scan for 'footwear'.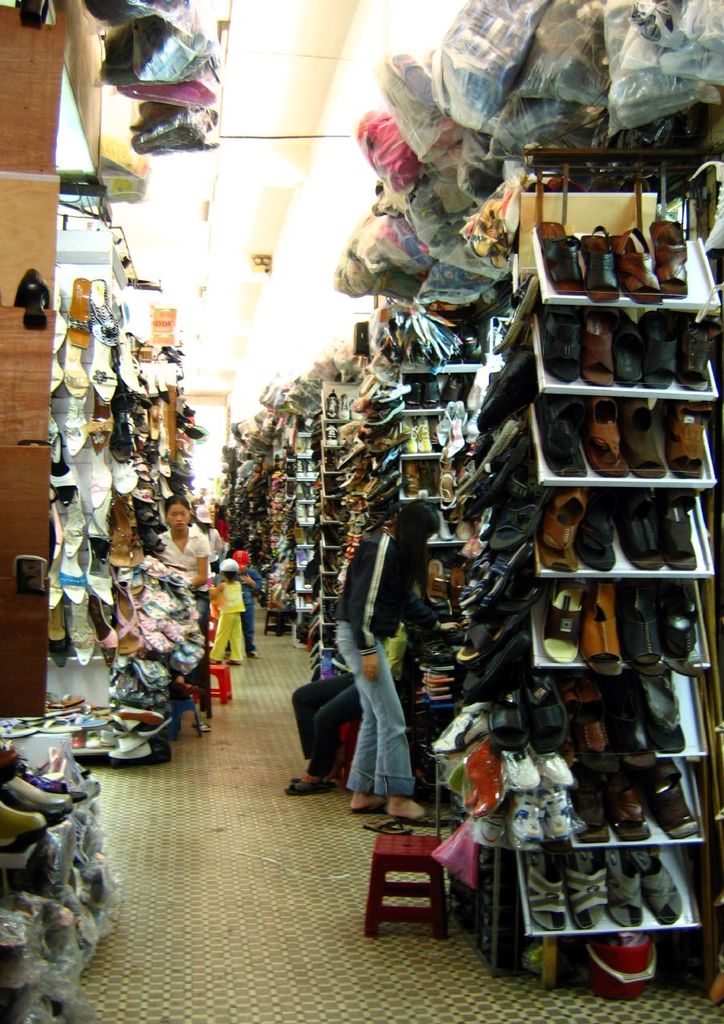
Scan result: x1=227, y1=658, x2=240, y2=665.
